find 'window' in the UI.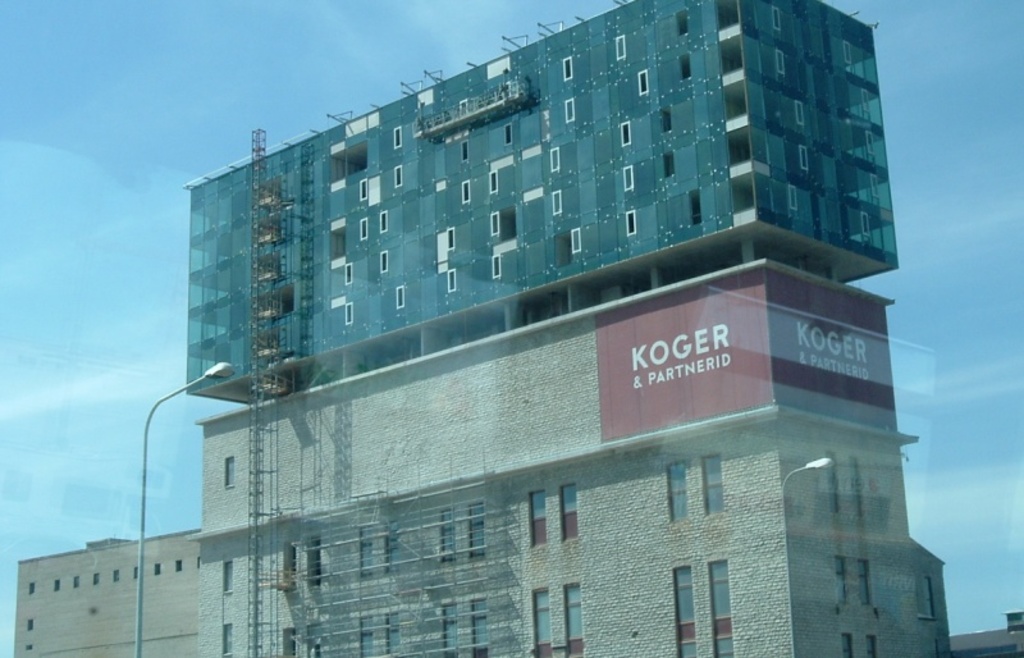
UI element at bbox=(863, 635, 878, 657).
